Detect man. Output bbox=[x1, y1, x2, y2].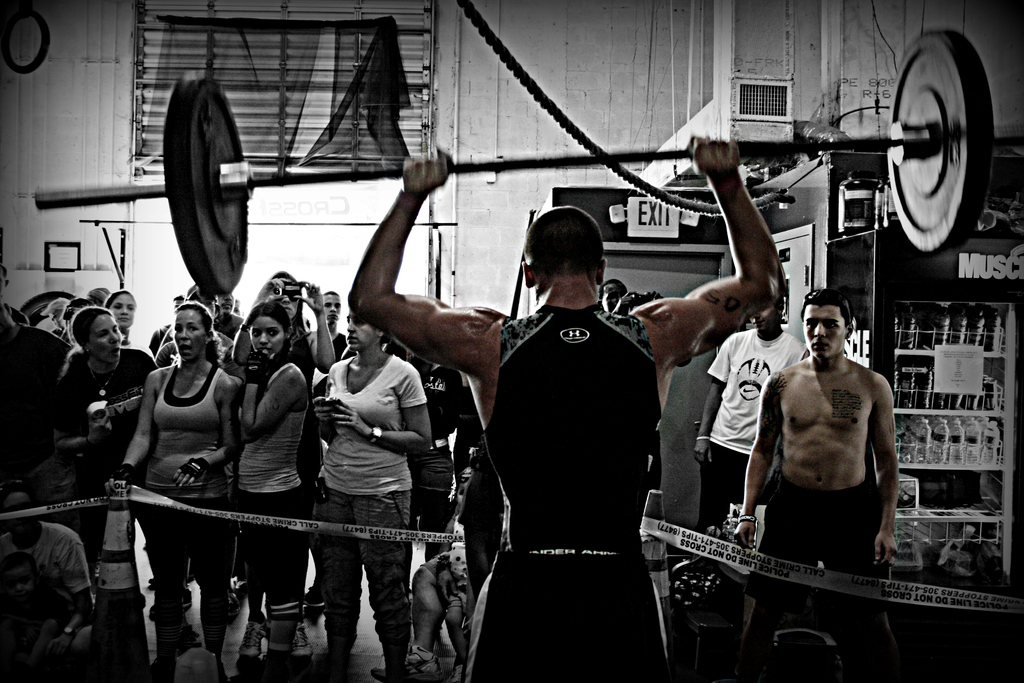
bbox=[0, 491, 88, 630].
